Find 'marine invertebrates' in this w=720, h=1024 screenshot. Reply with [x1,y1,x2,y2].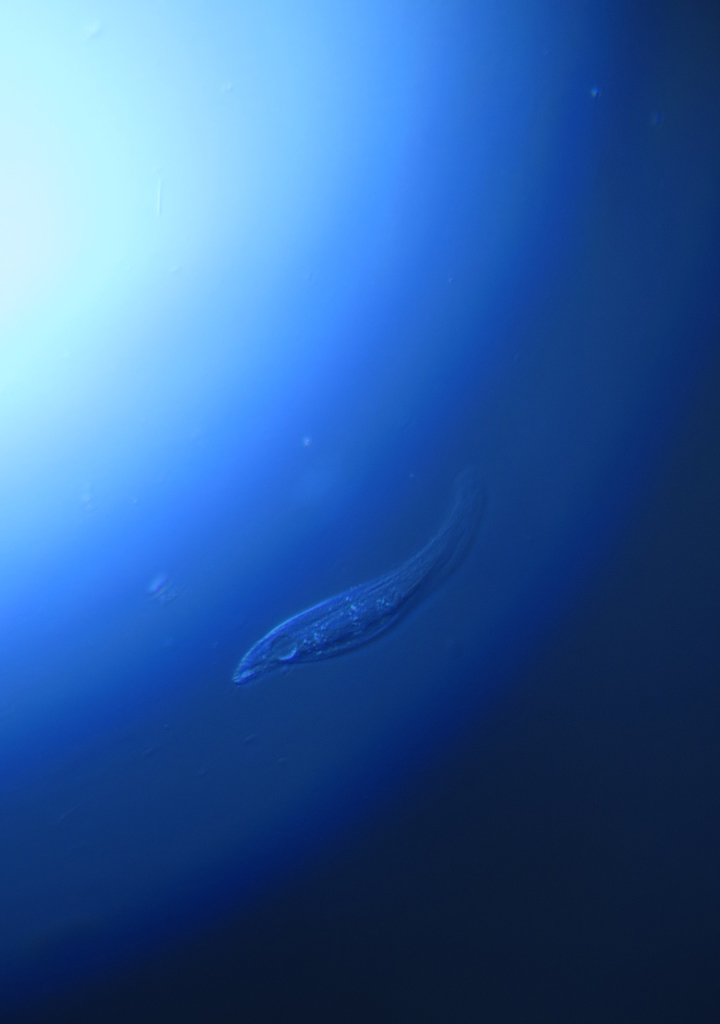
[237,481,490,701].
